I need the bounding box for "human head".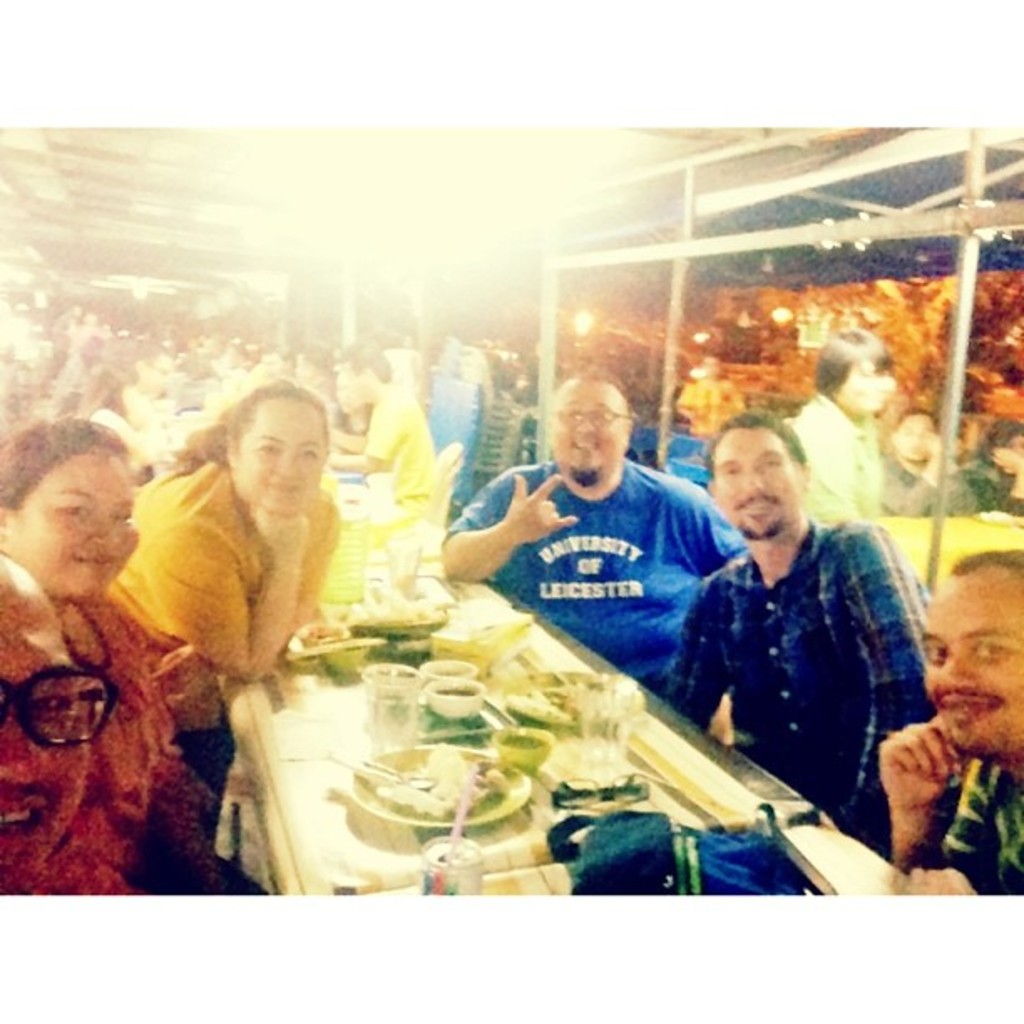
Here it is: left=211, top=371, right=335, bottom=534.
